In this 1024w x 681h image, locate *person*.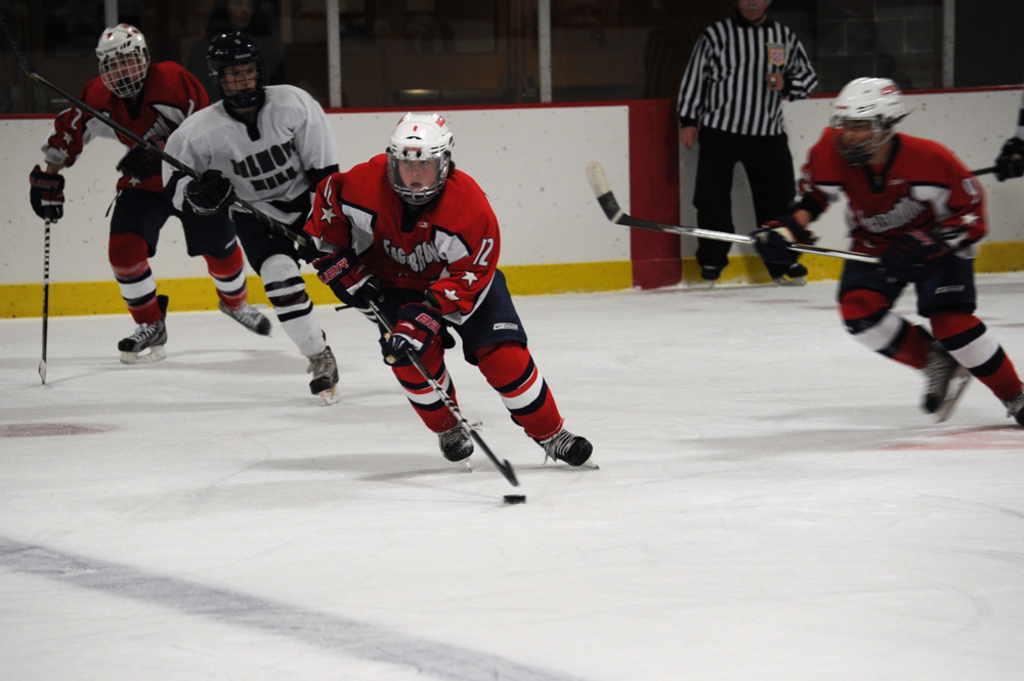
Bounding box: locate(677, 0, 815, 293).
